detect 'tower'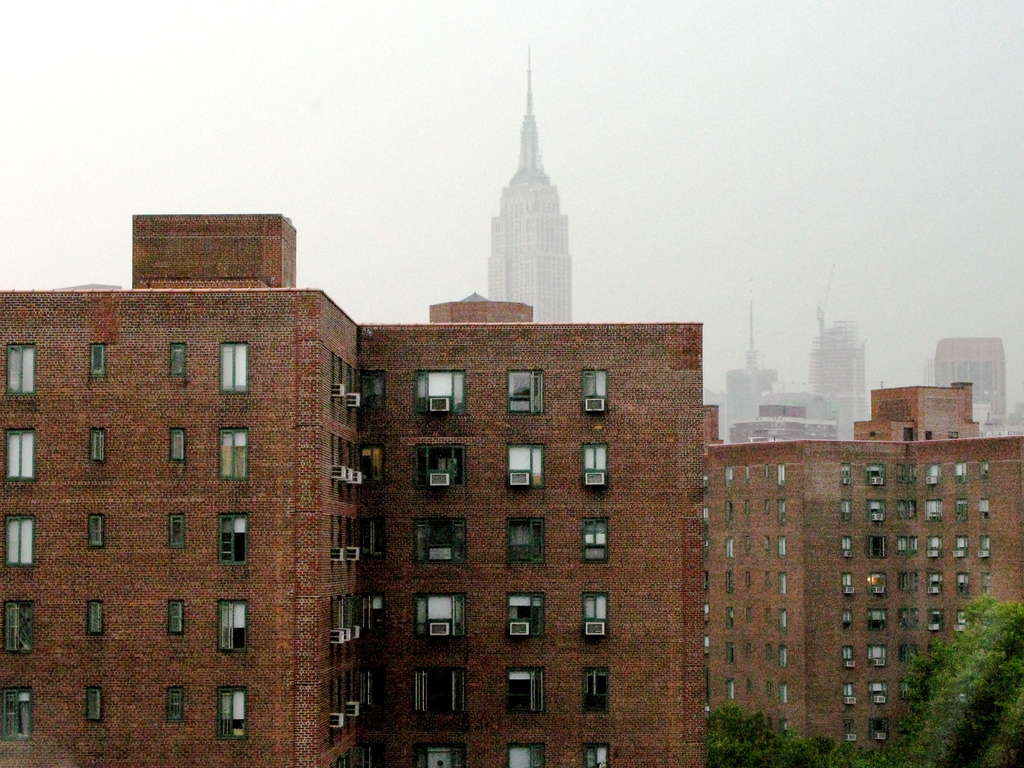
x1=940, y1=333, x2=997, y2=419
